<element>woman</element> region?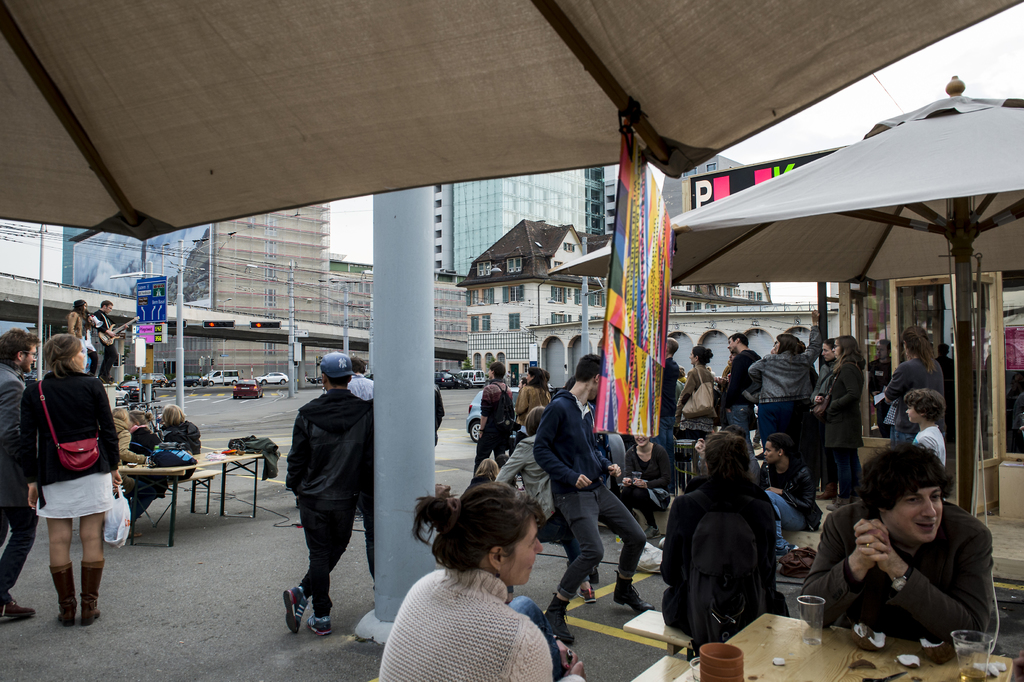
(left=17, top=318, right=120, bottom=645)
